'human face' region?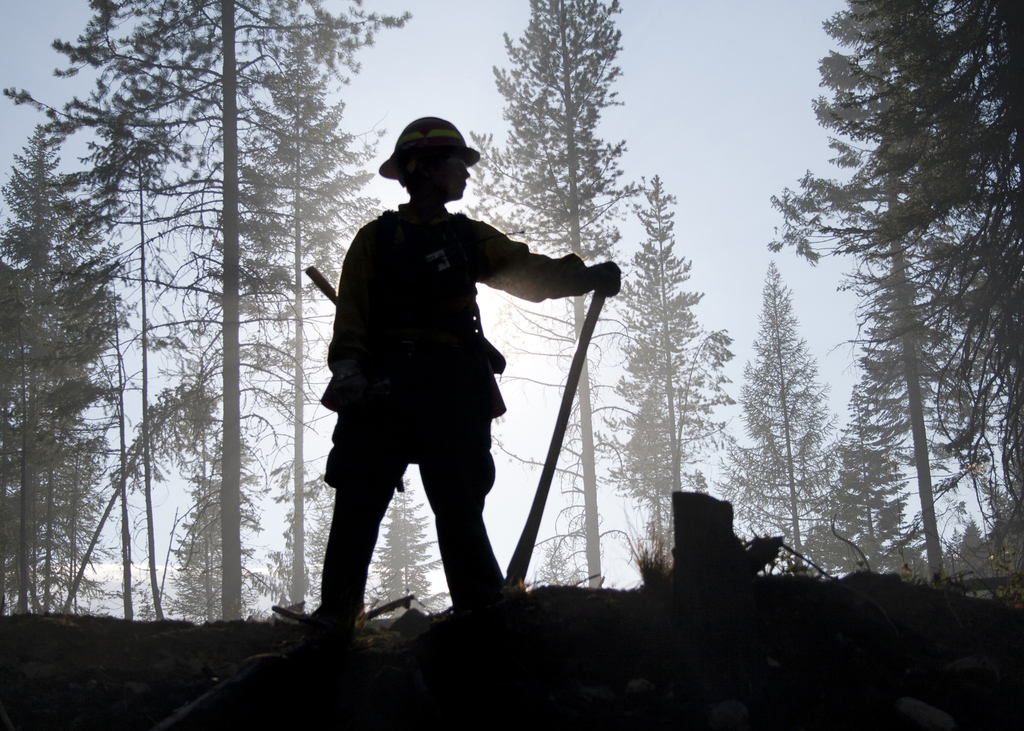
x1=441, y1=162, x2=469, y2=198
